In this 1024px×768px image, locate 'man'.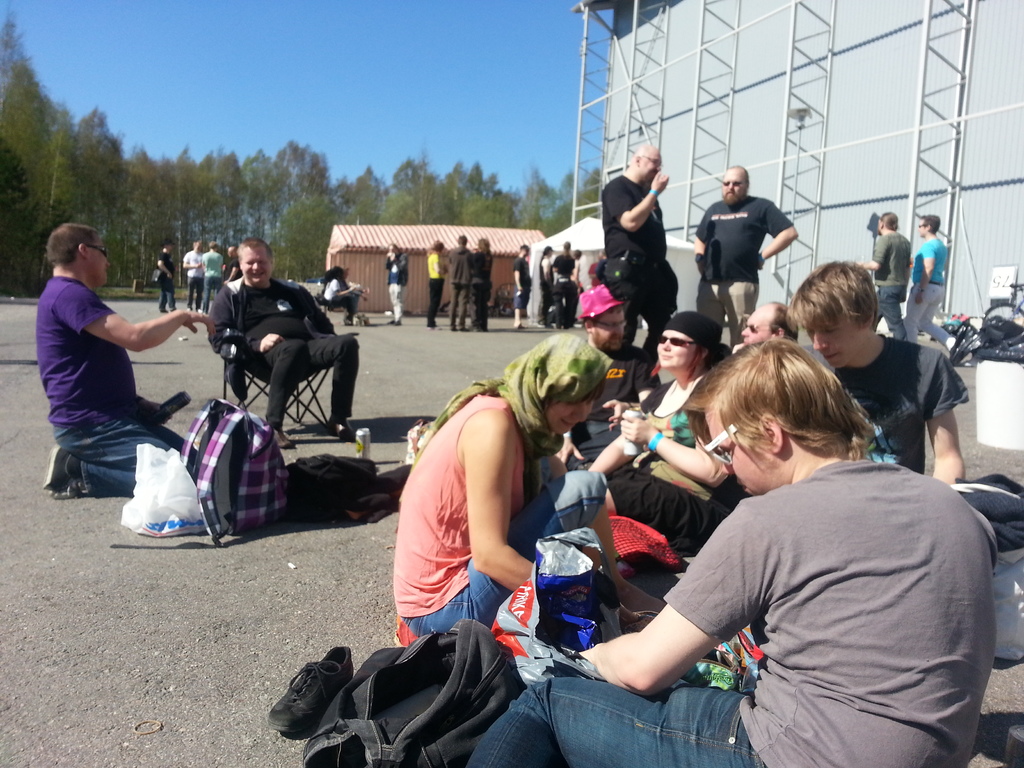
Bounding box: [left=182, top=238, right=204, bottom=313].
